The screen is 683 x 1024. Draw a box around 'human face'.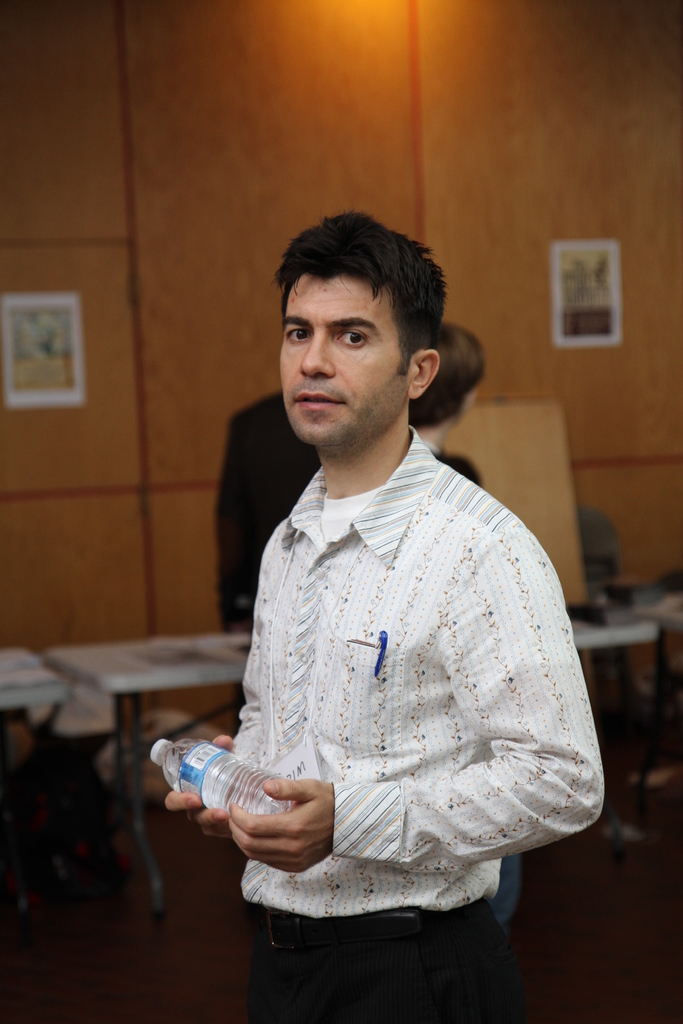
[278, 266, 407, 449].
